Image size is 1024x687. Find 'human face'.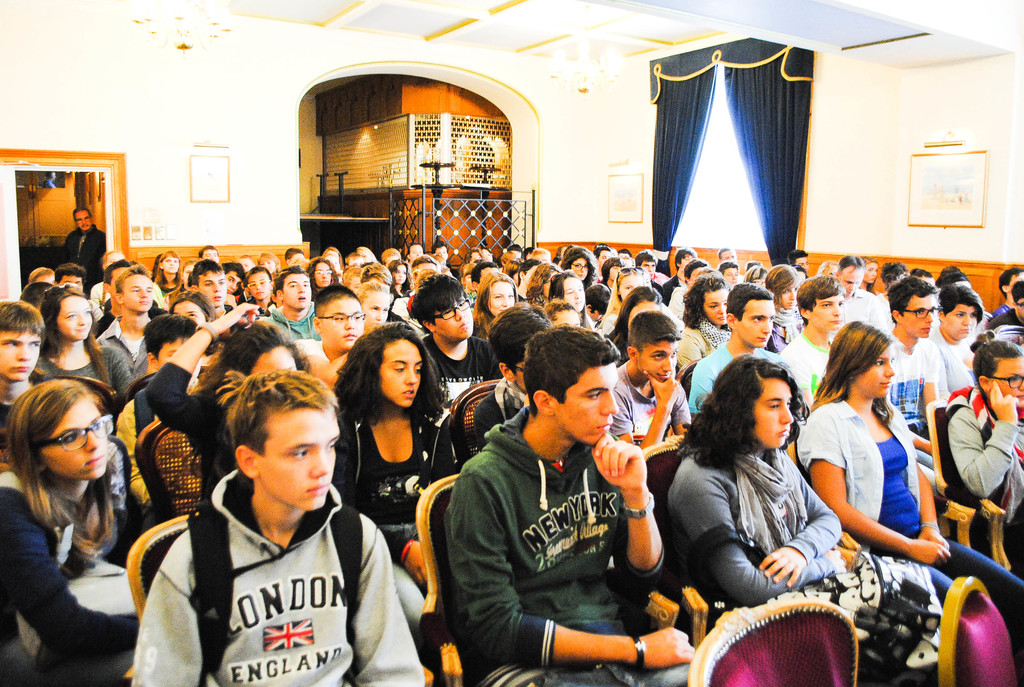
485,278,516,315.
